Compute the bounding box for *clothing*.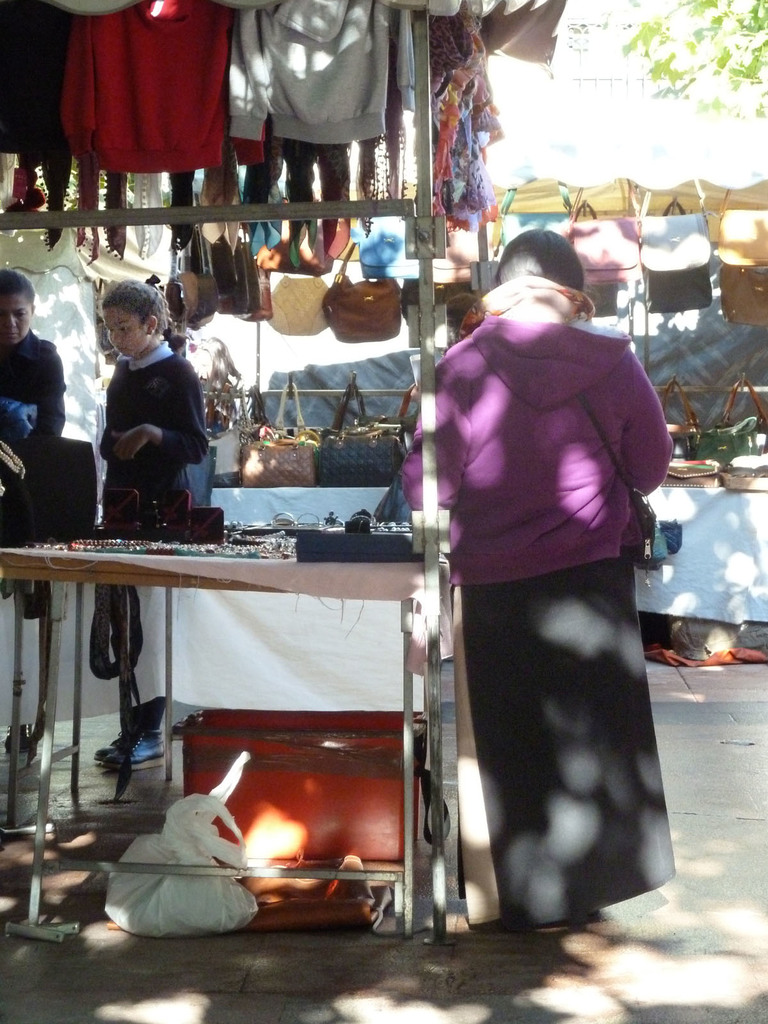
box(100, 344, 217, 538).
